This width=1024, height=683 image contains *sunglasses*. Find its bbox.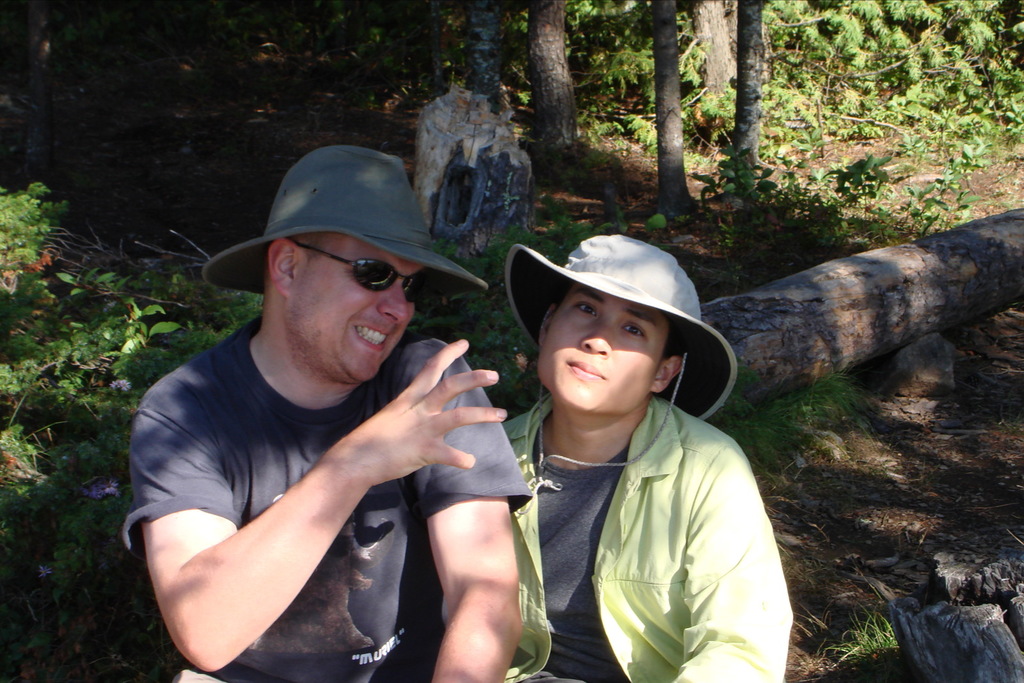
bbox=(295, 243, 426, 304).
